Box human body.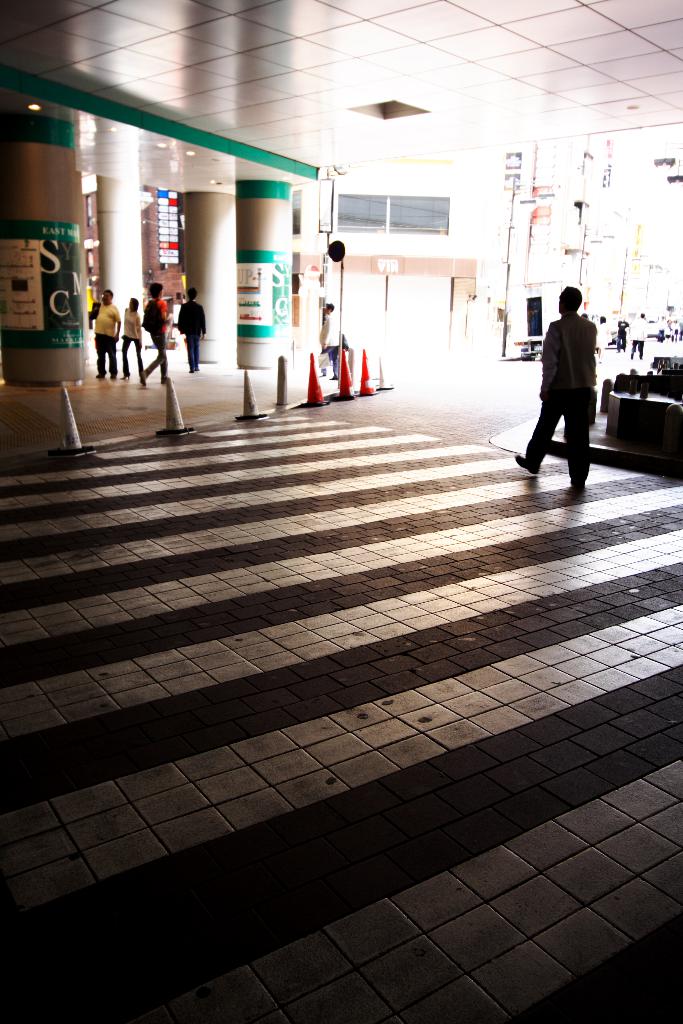
(left=85, top=288, right=120, bottom=379).
